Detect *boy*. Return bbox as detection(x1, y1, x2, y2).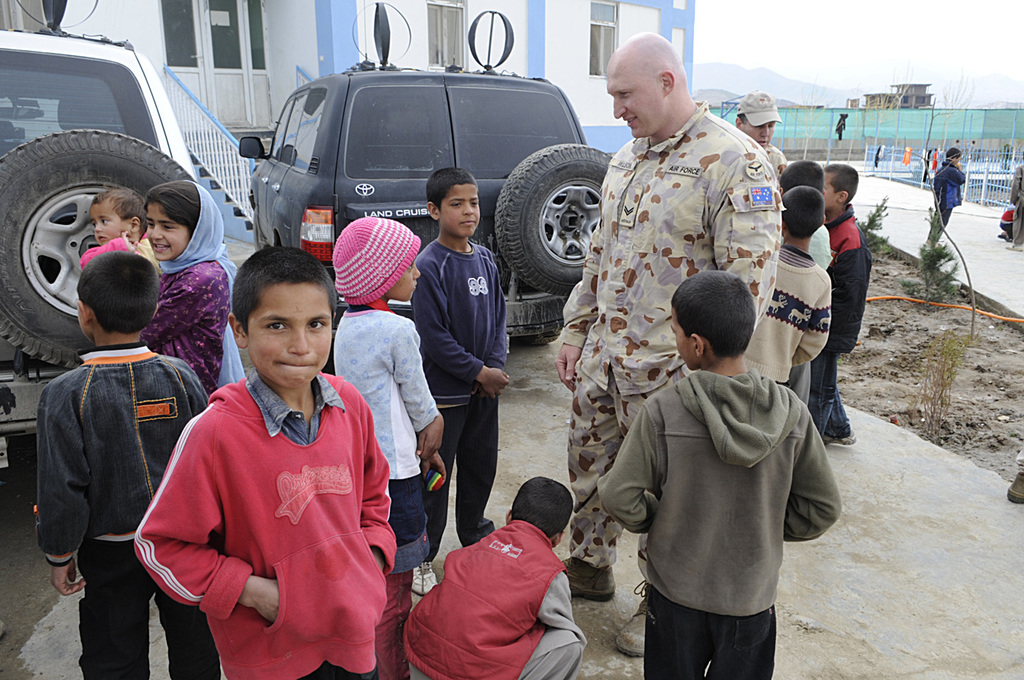
detection(742, 184, 831, 384).
